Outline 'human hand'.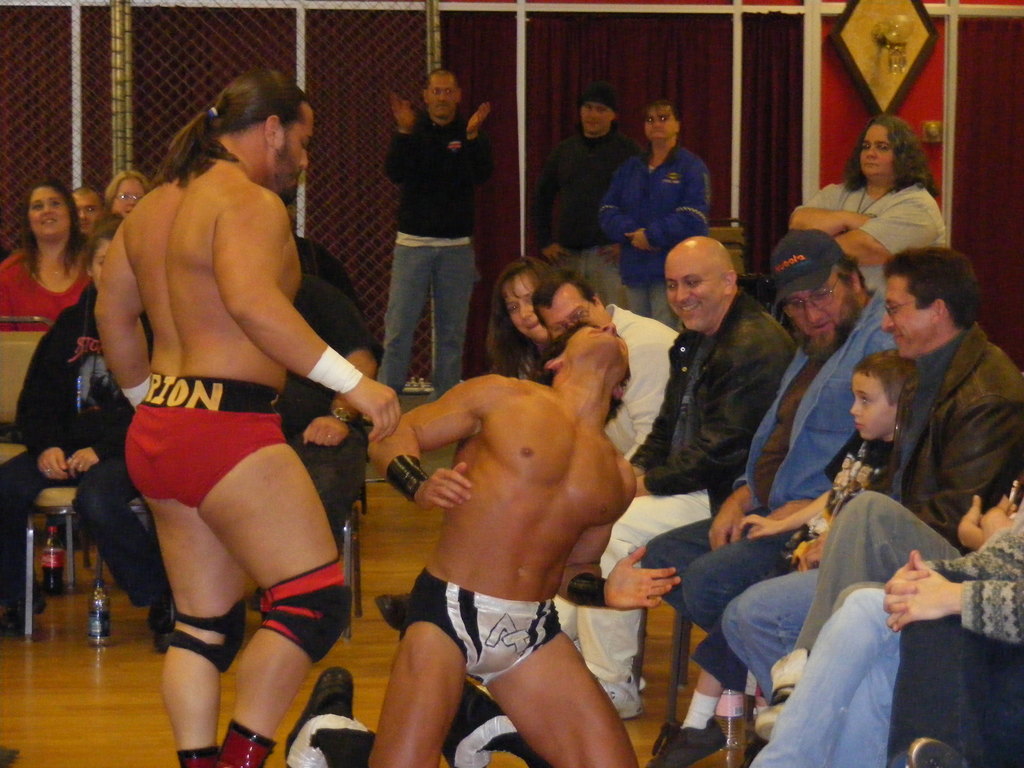
Outline: locate(388, 89, 415, 130).
